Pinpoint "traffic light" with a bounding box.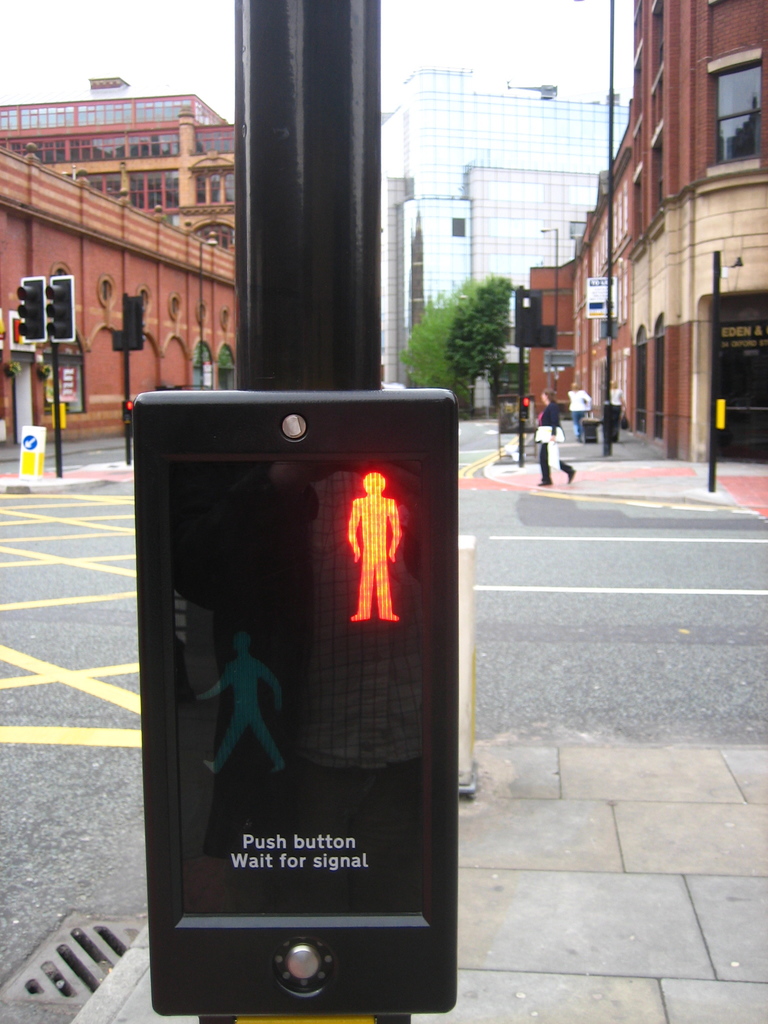
left=111, top=292, right=145, bottom=351.
